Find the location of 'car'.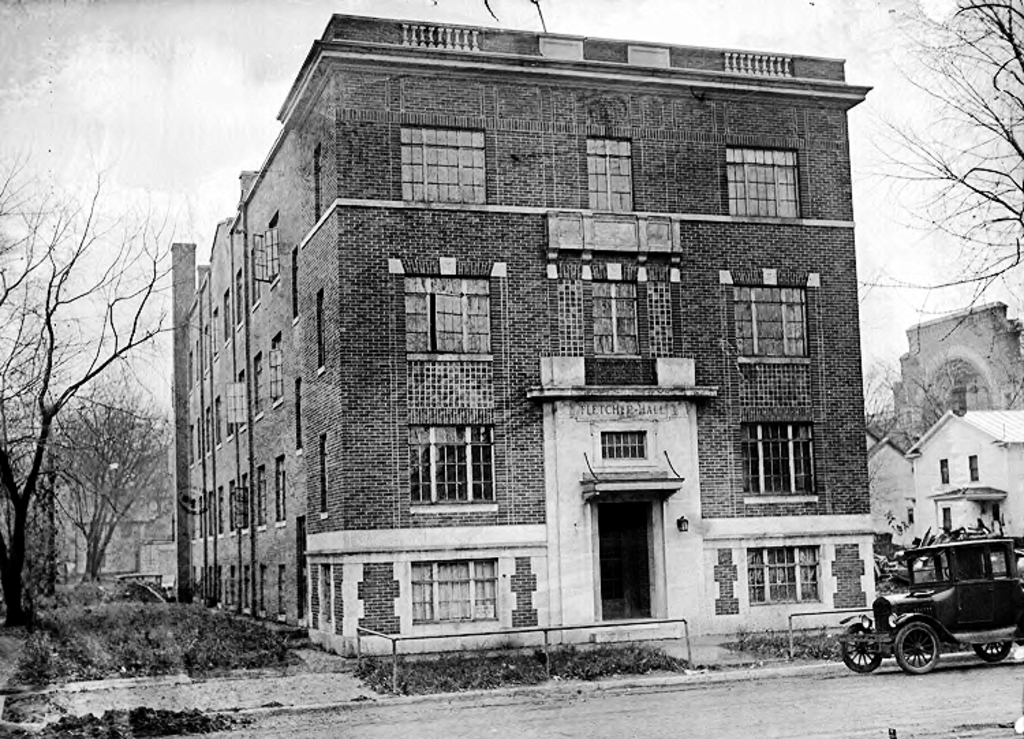
Location: locate(827, 510, 1002, 683).
